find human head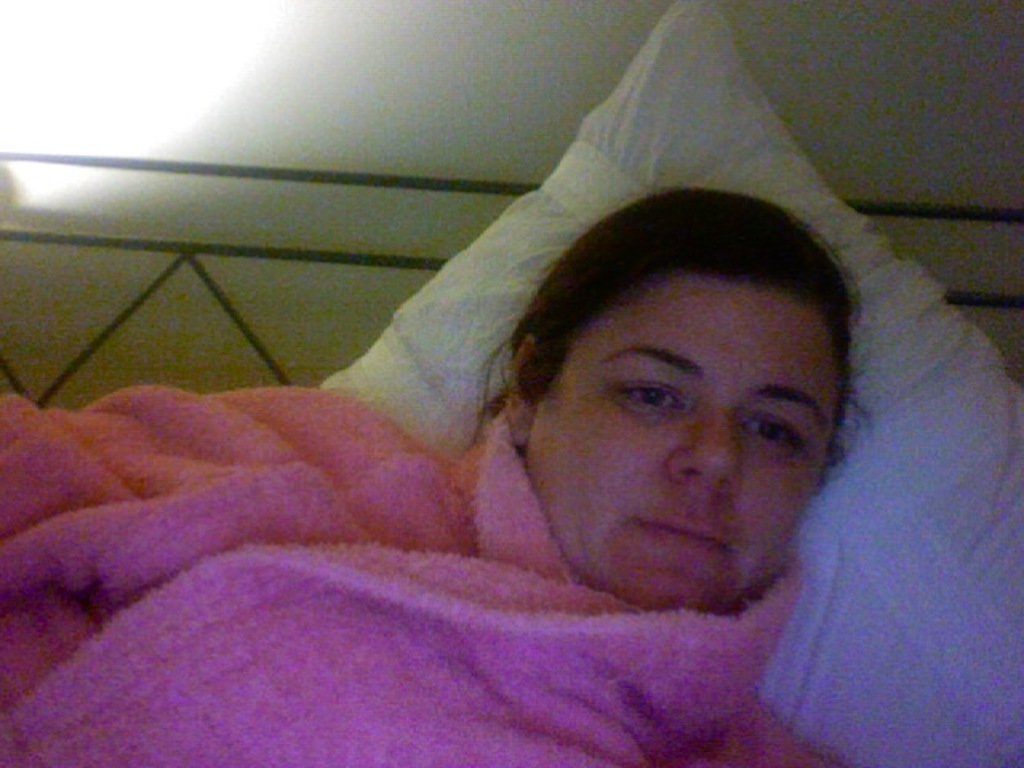
<bbox>490, 205, 850, 587</bbox>
